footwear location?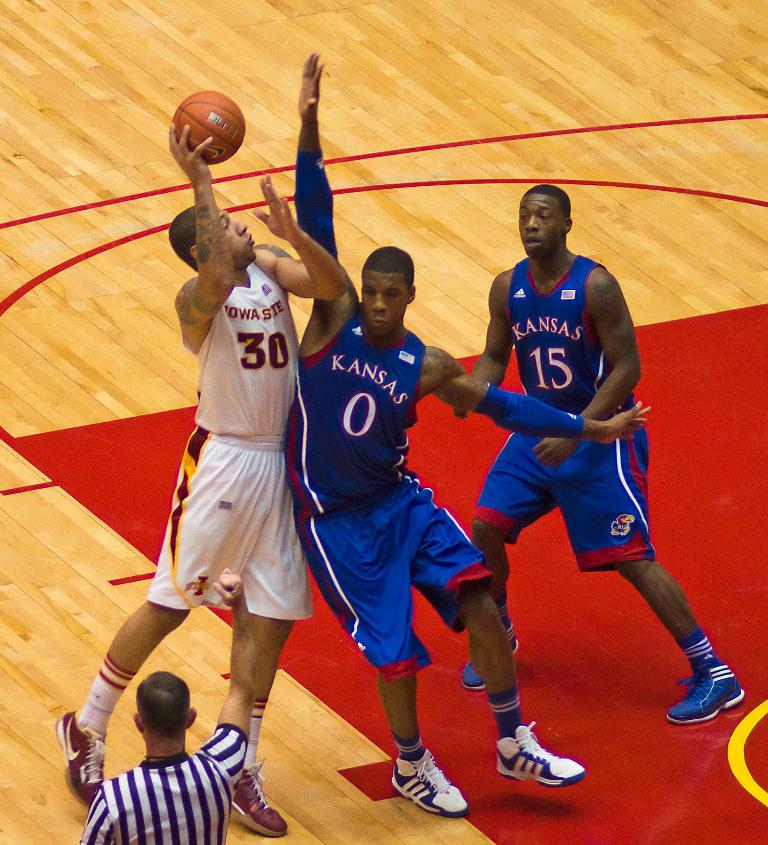
658,658,753,727
